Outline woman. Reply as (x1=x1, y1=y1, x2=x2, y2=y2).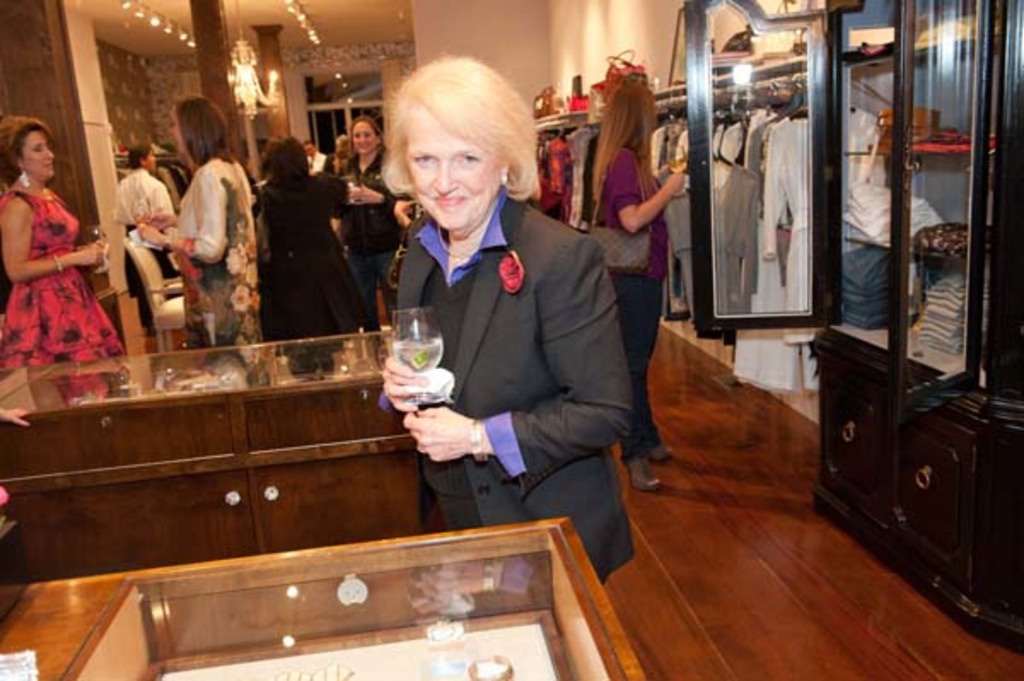
(x1=340, y1=113, x2=404, y2=338).
